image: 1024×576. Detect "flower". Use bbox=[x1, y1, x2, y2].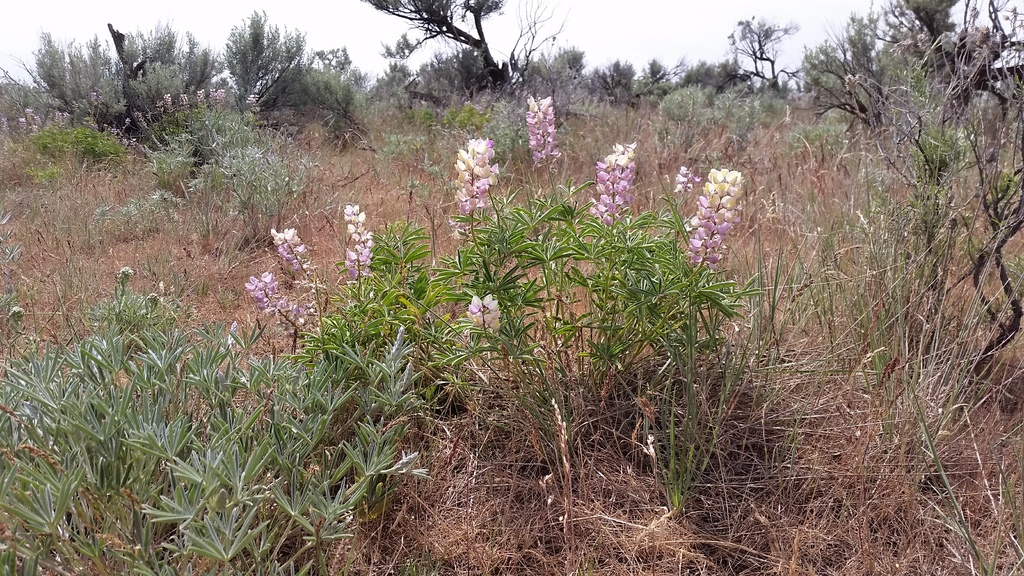
bbox=[591, 140, 637, 232].
